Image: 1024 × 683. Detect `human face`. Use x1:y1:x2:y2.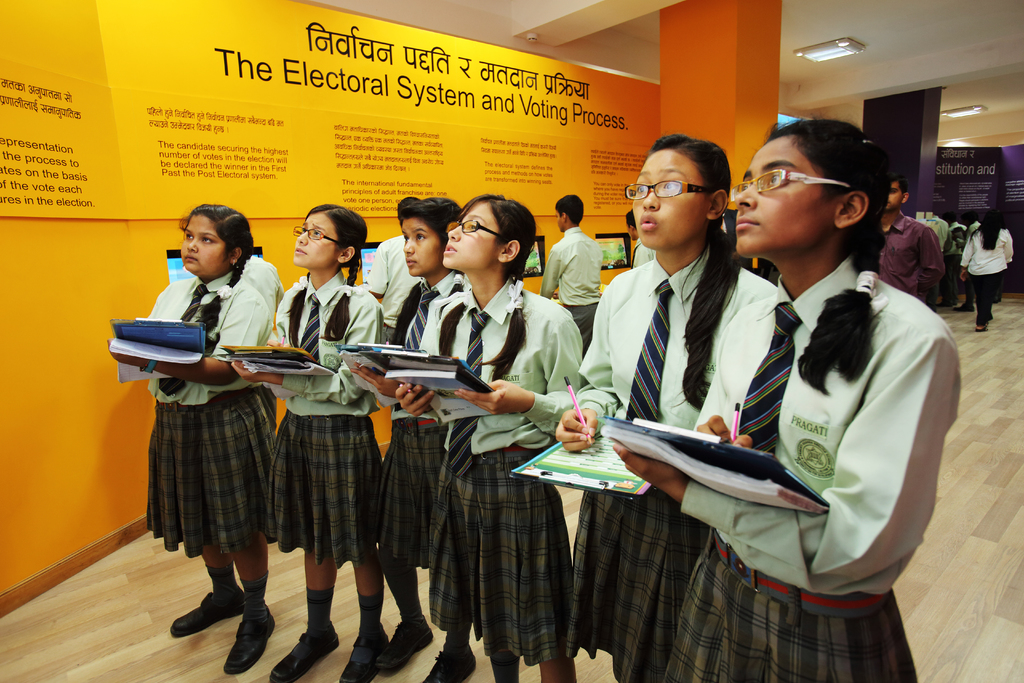
633:151:703:251.
